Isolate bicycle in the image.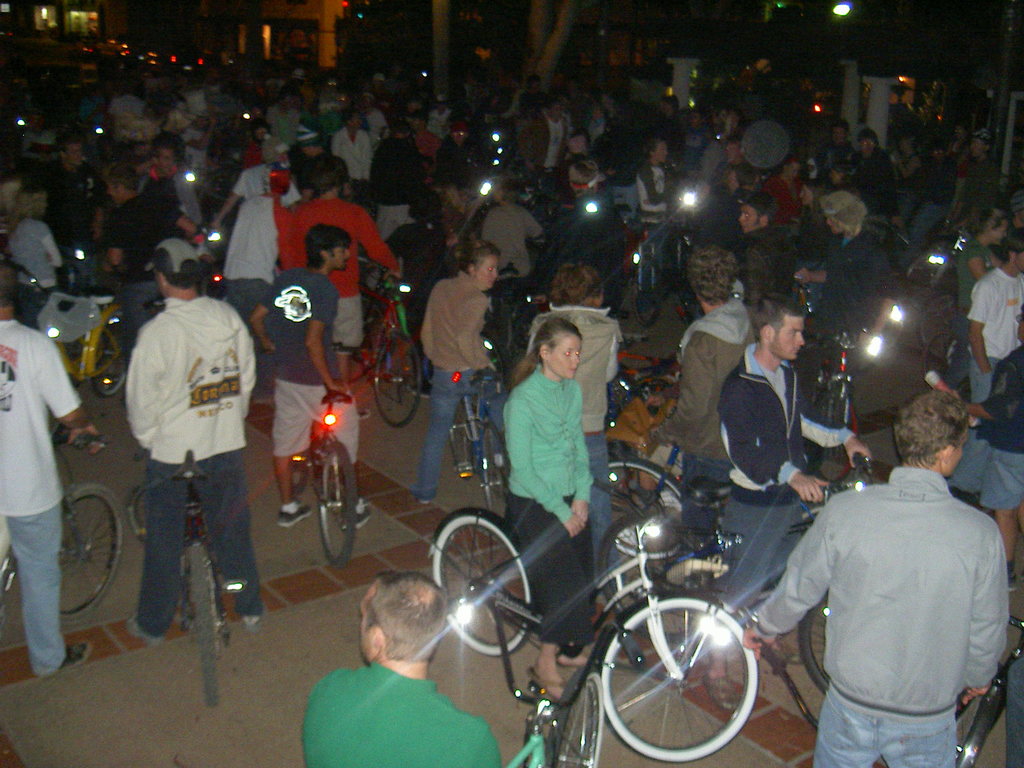
Isolated region: box=[28, 286, 136, 403].
